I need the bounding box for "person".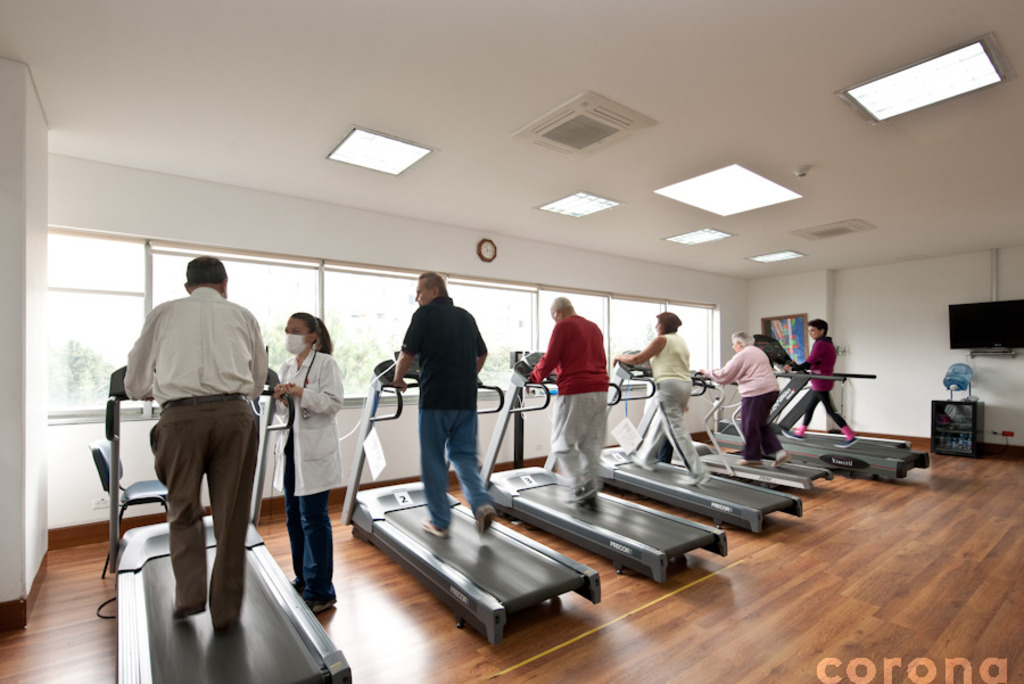
Here it is: x1=603 y1=304 x2=724 y2=487.
